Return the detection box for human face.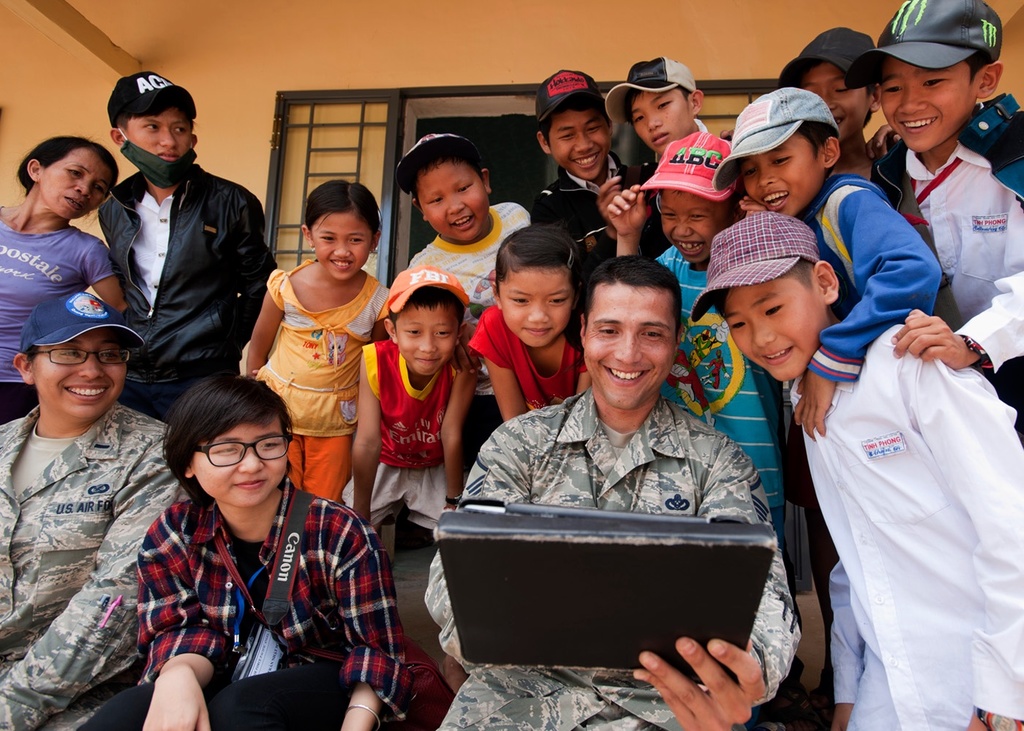
BBox(421, 167, 487, 238).
